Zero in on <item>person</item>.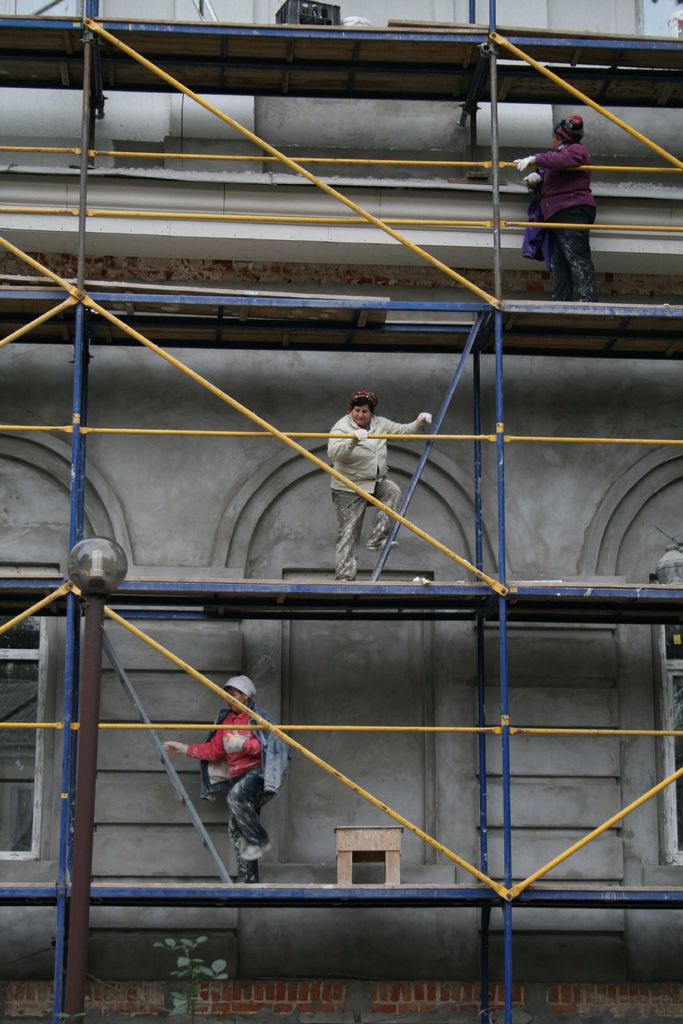
Zeroed in: 327,391,439,577.
